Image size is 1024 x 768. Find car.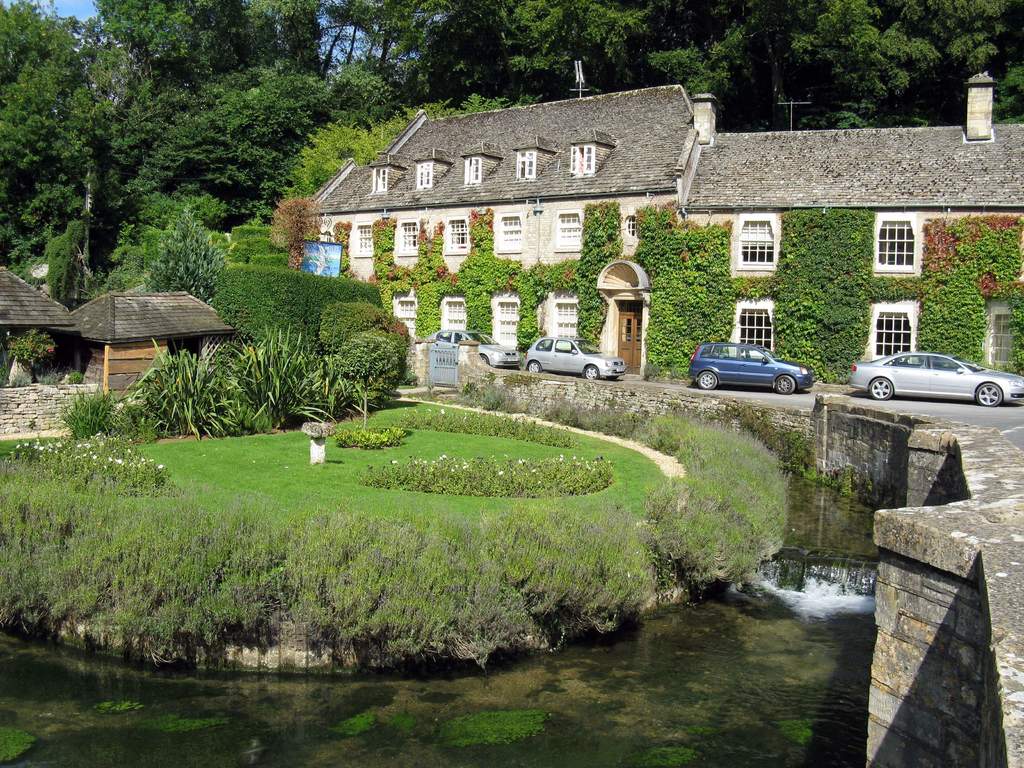
<bbox>846, 350, 1023, 407</bbox>.
